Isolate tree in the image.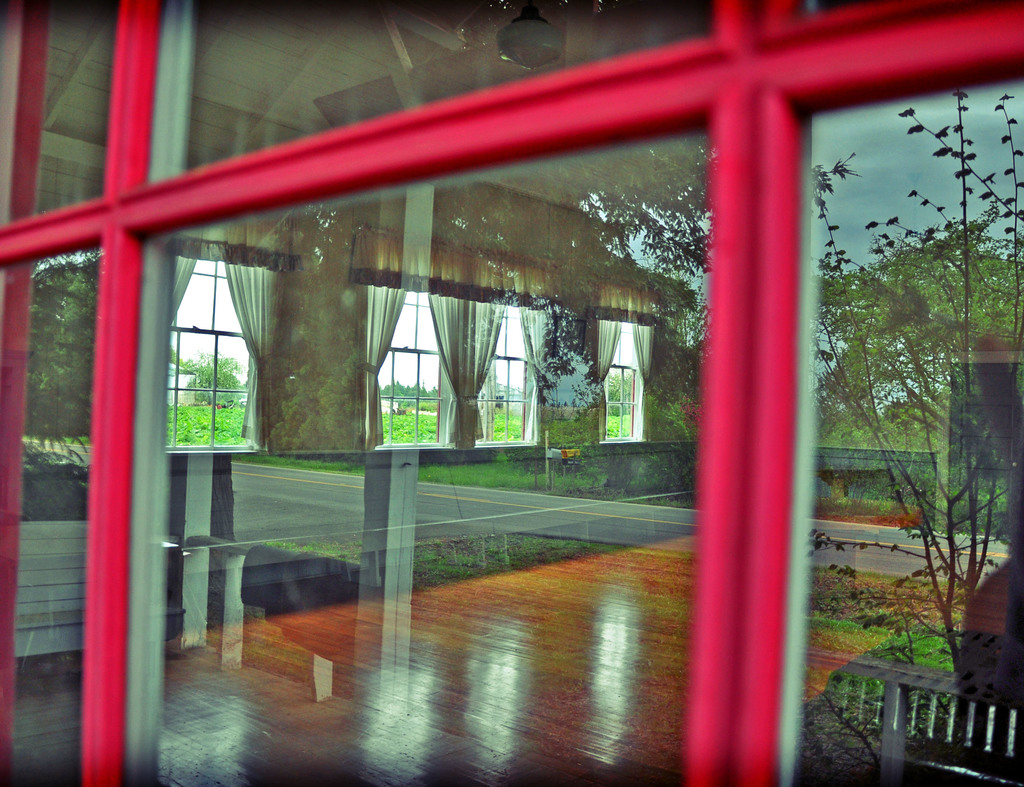
Isolated region: {"left": 174, "top": 345, "right": 239, "bottom": 408}.
